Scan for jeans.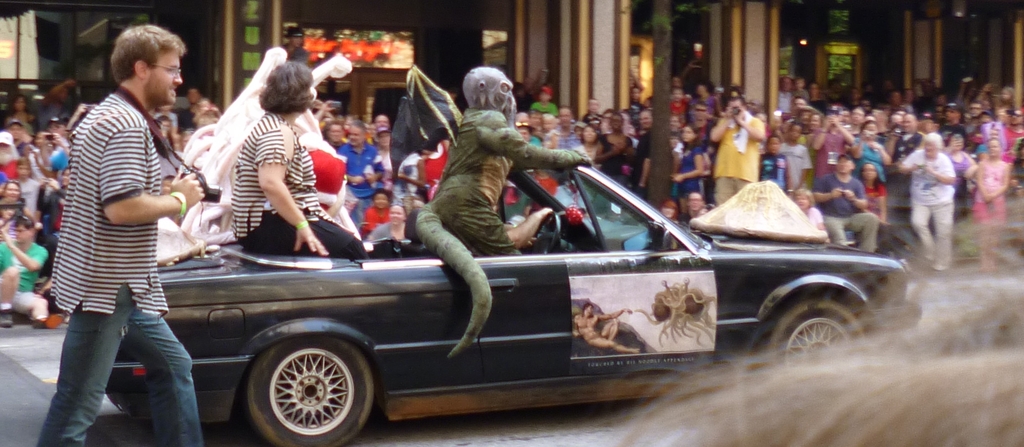
Scan result: BBox(31, 286, 202, 446).
